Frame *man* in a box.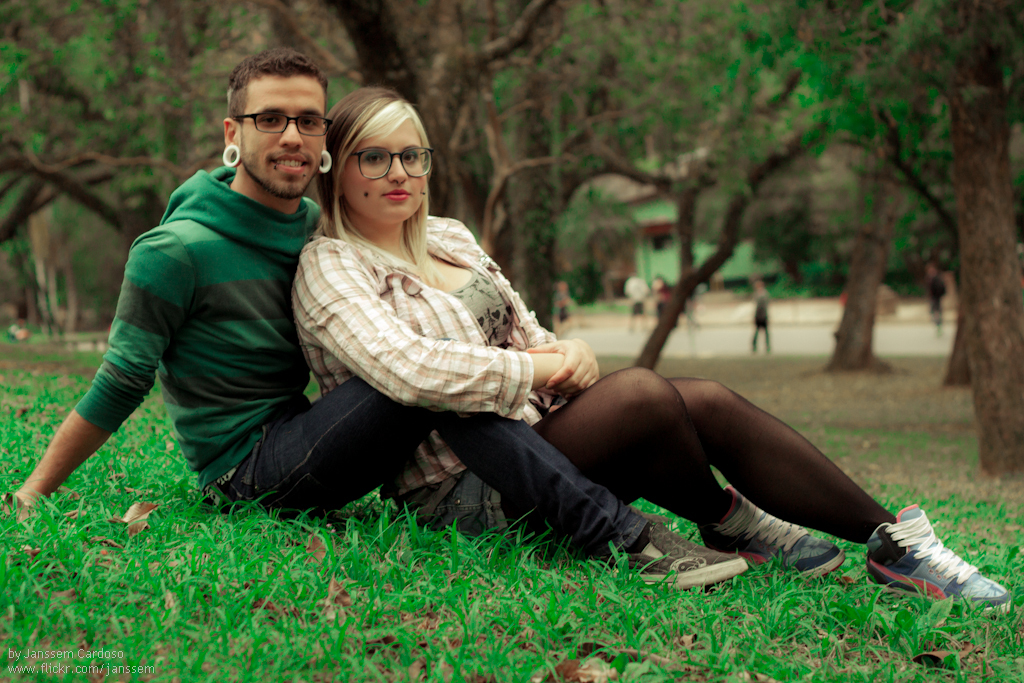
0:44:752:585.
